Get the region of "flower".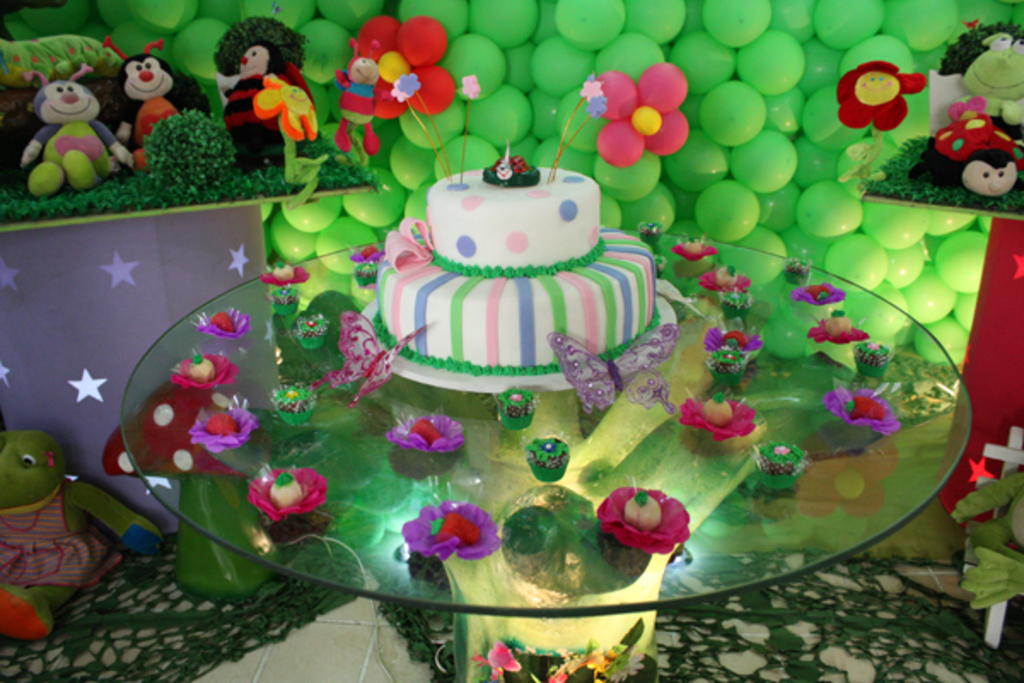
BBox(589, 61, 684, 166).
